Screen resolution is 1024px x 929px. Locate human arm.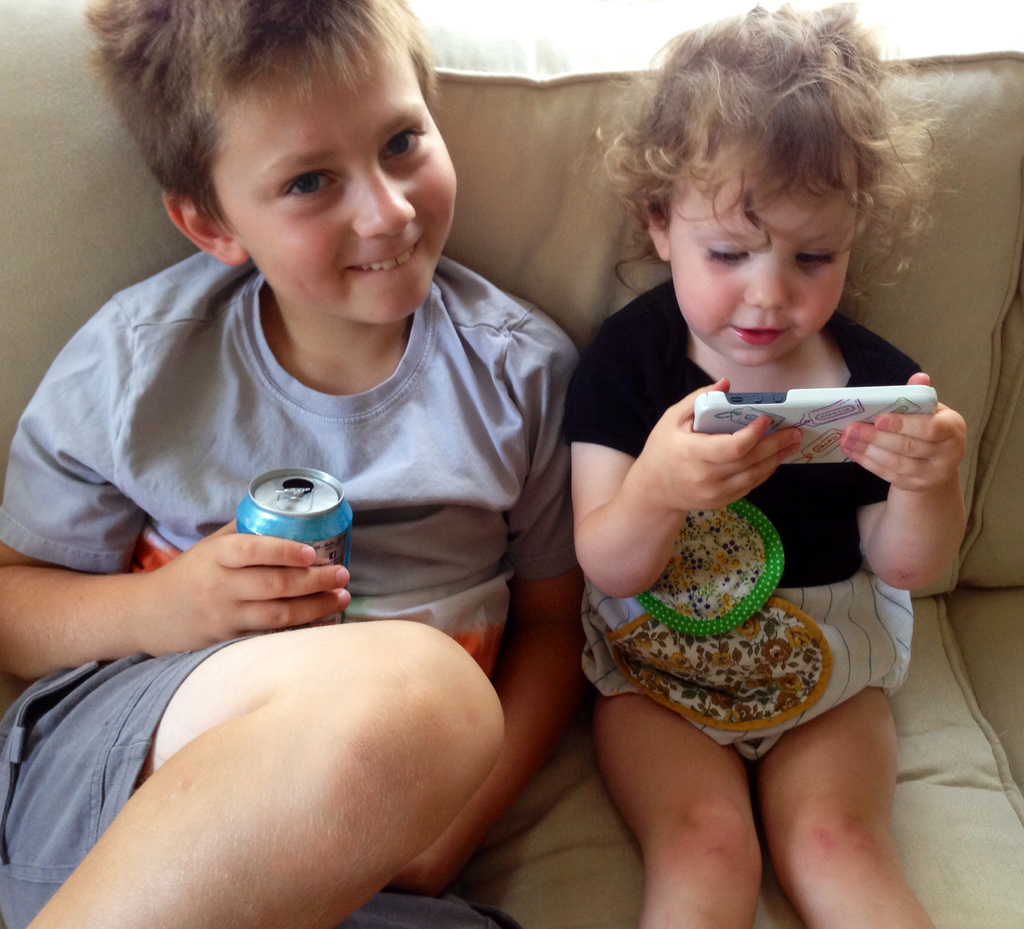
{"x1": 575, "y1": 341, "x2": 807, "y2": 603}.
